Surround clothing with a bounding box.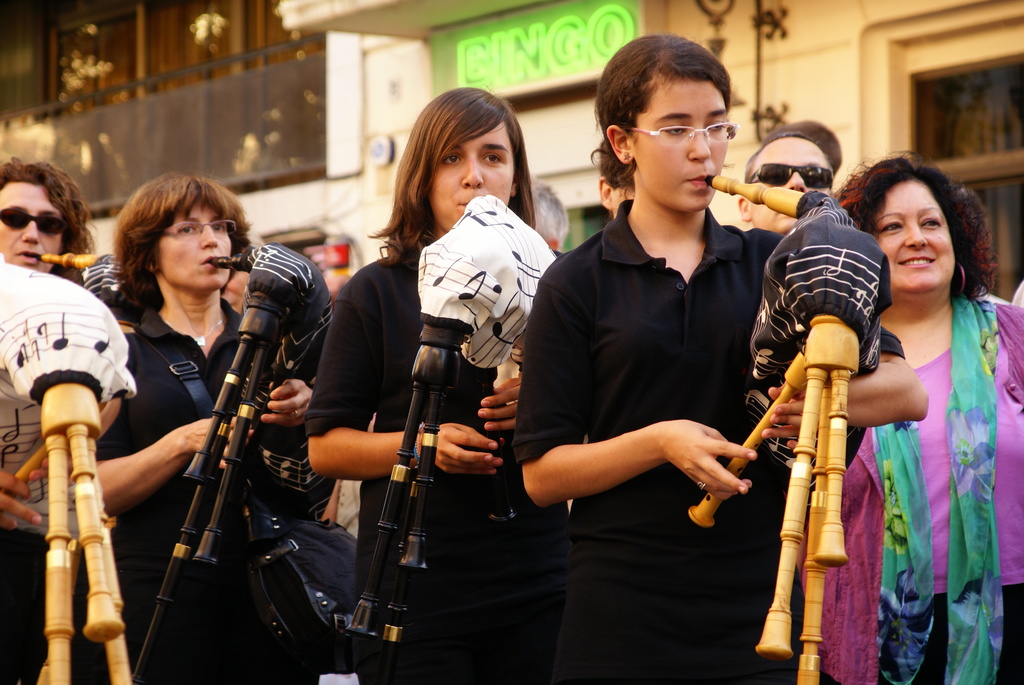
813, 295, 1023, 684.
